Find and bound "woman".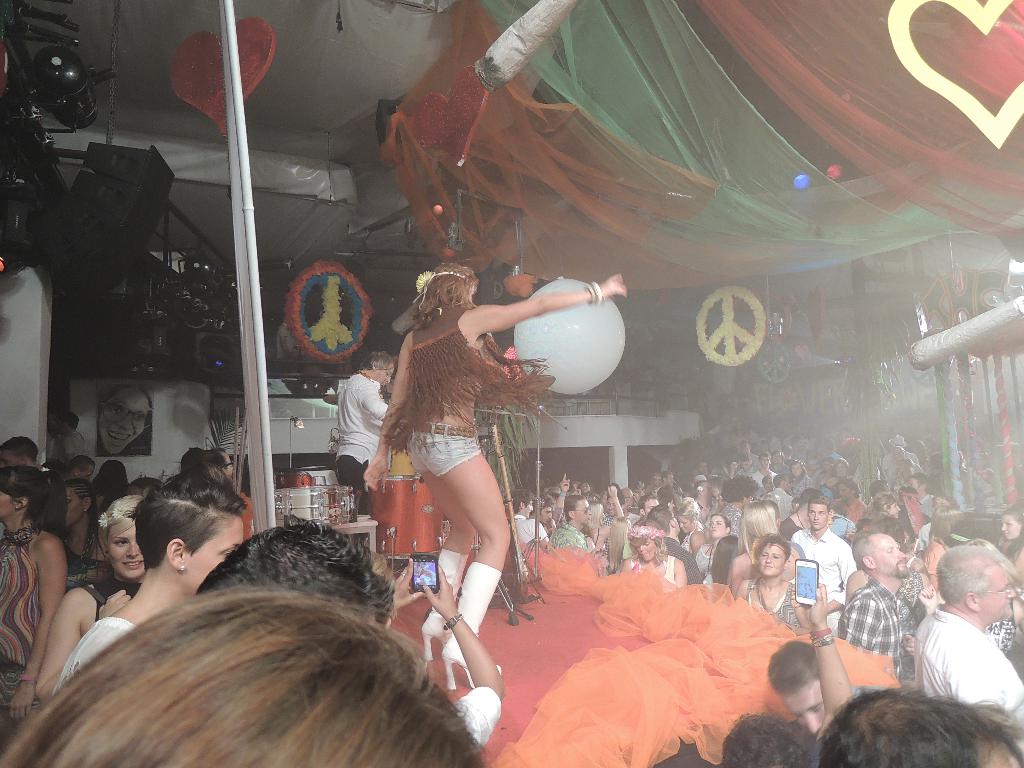
Bound: BBox(359, 266, 557, 729).
